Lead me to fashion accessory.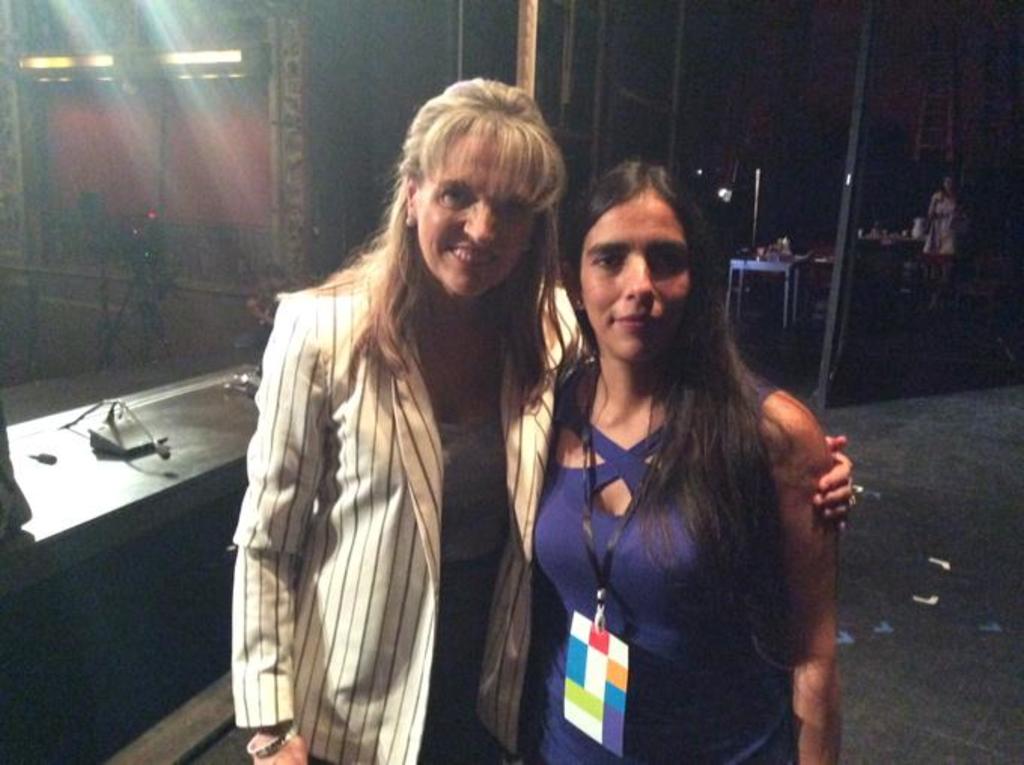
Lead to {"left": 239, "top": 724, "right": 292, "bottom": 756}.
